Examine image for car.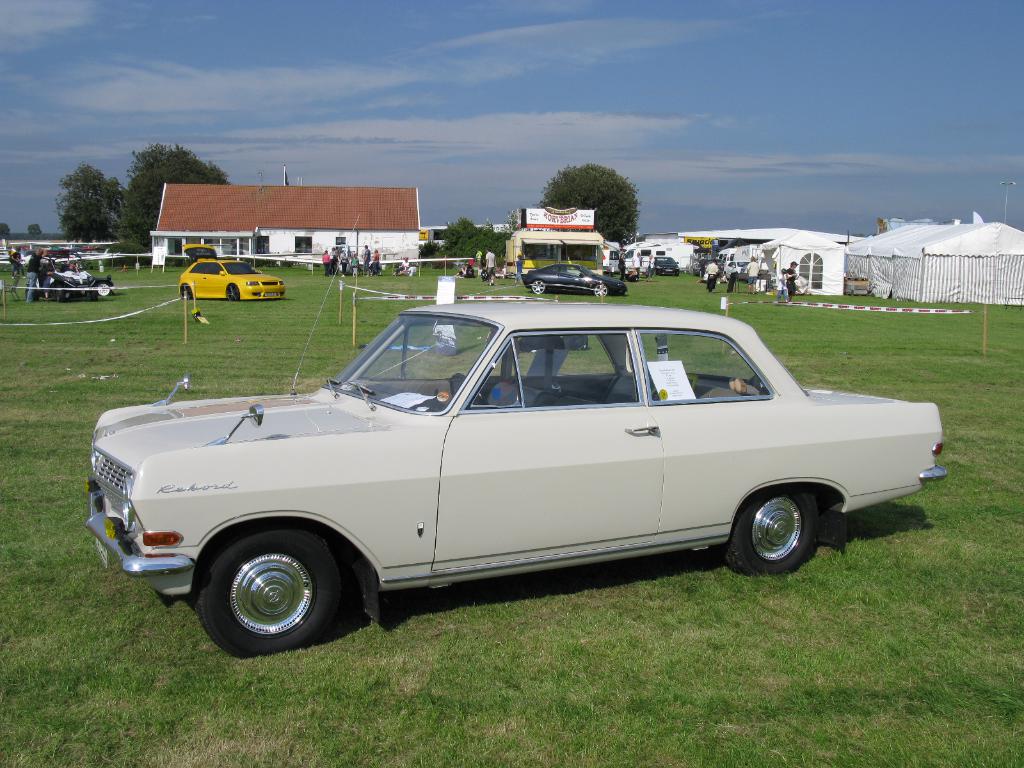
Examination result: bbox=[33, 252, 109, 298].
